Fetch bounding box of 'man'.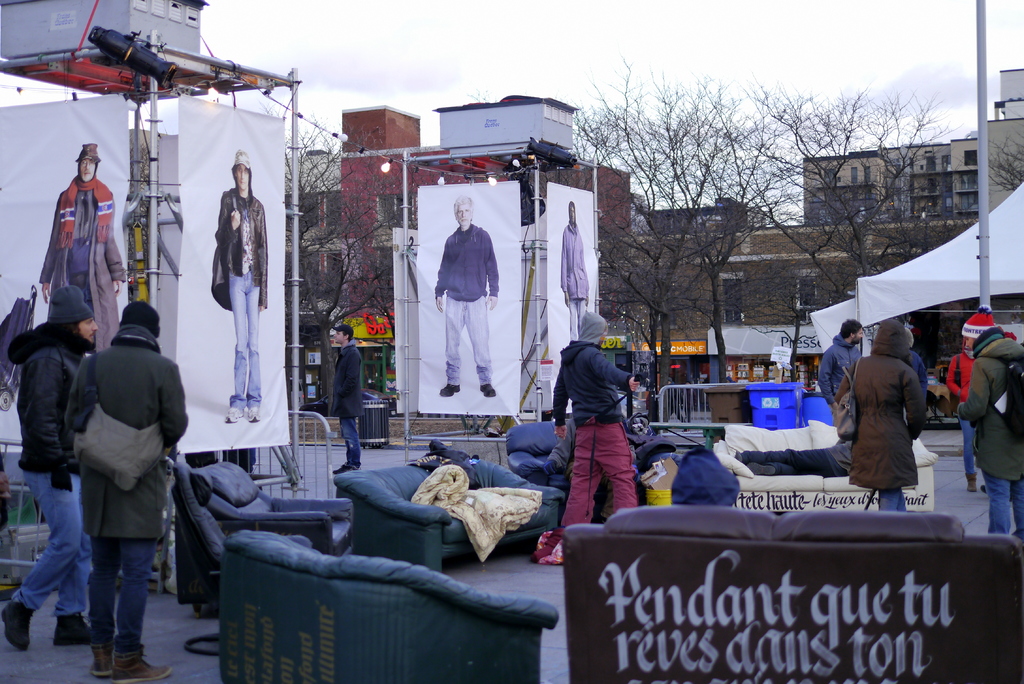
Bbox: box(331, 326, 366, 477).
